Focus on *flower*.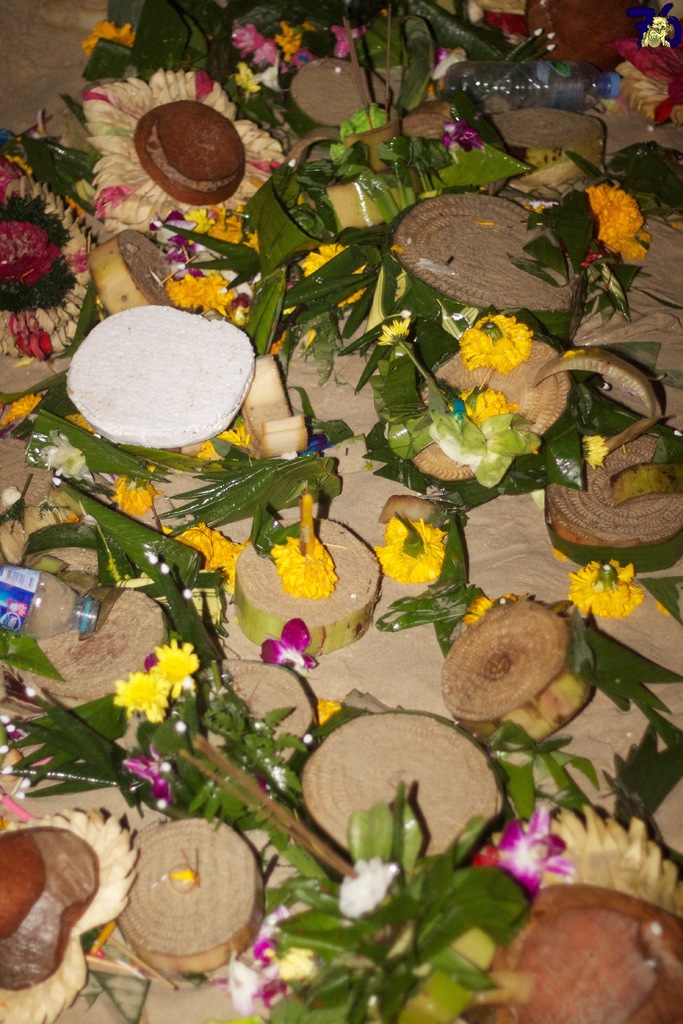
Focused at Rect(269, 534, 340, 601).
